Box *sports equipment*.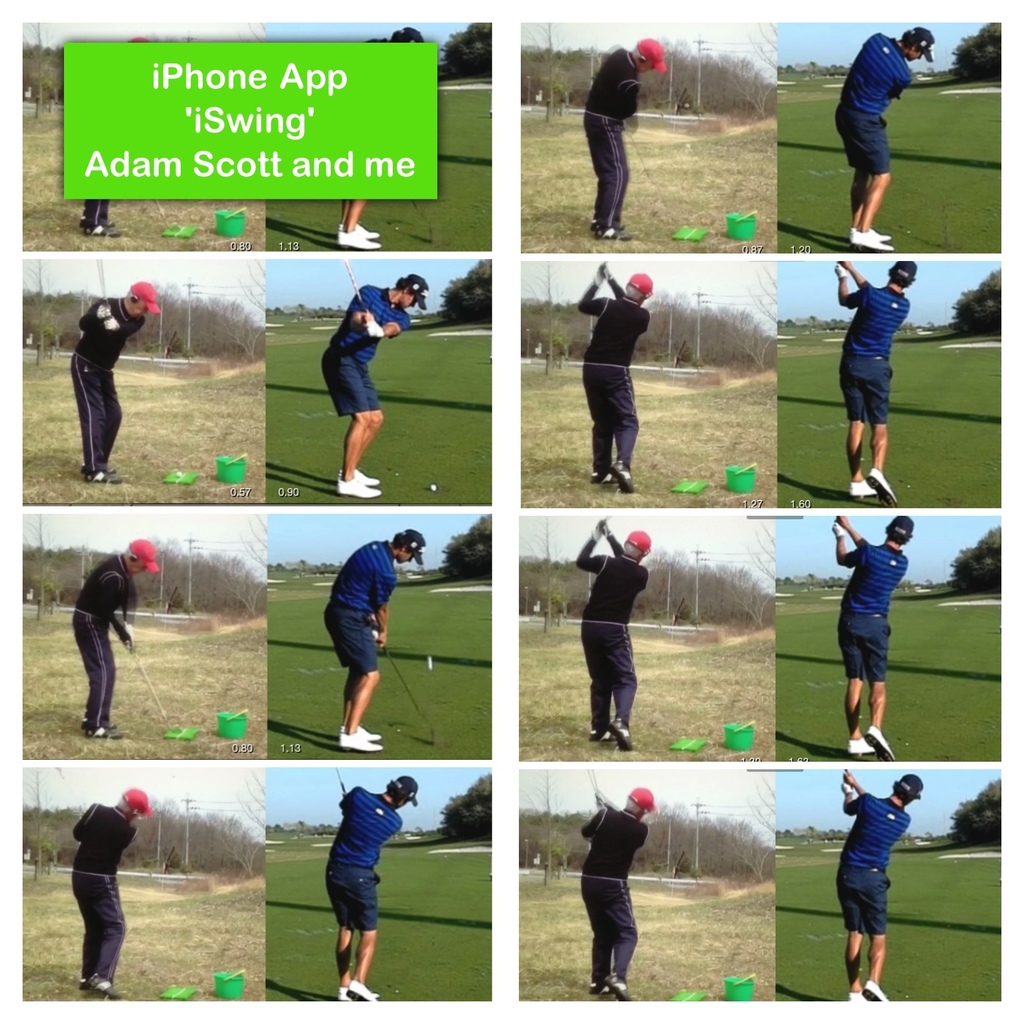
locate(865, 726, 894, 763).
